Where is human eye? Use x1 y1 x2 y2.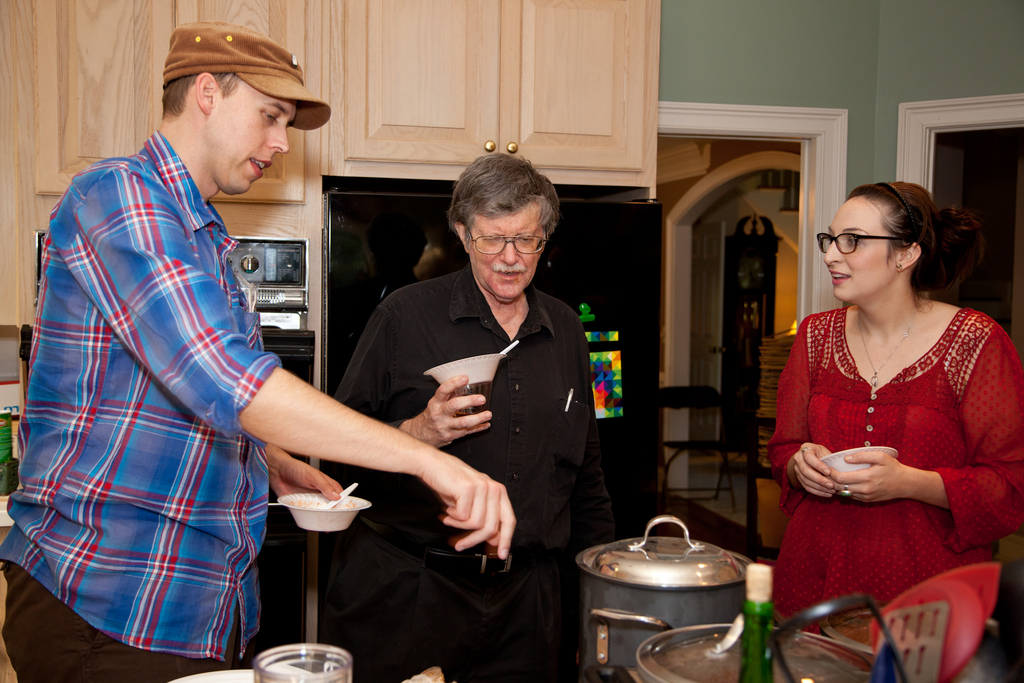
479 229 504 245.
